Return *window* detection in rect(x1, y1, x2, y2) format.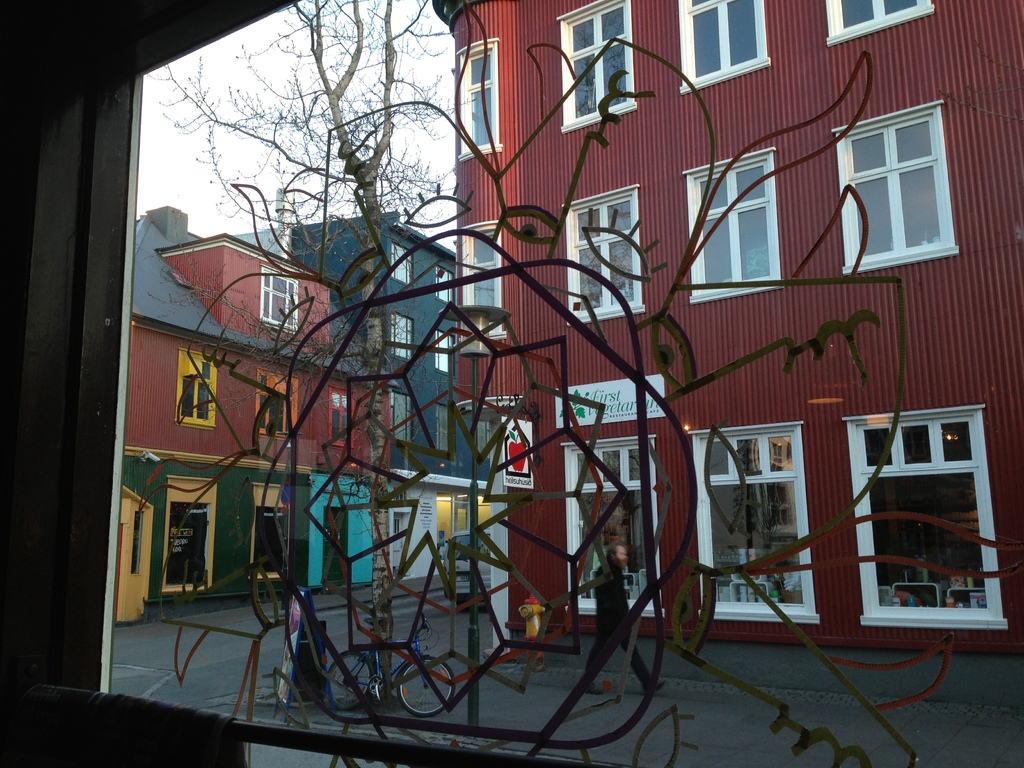
rect(433, 399, 456, 458).
